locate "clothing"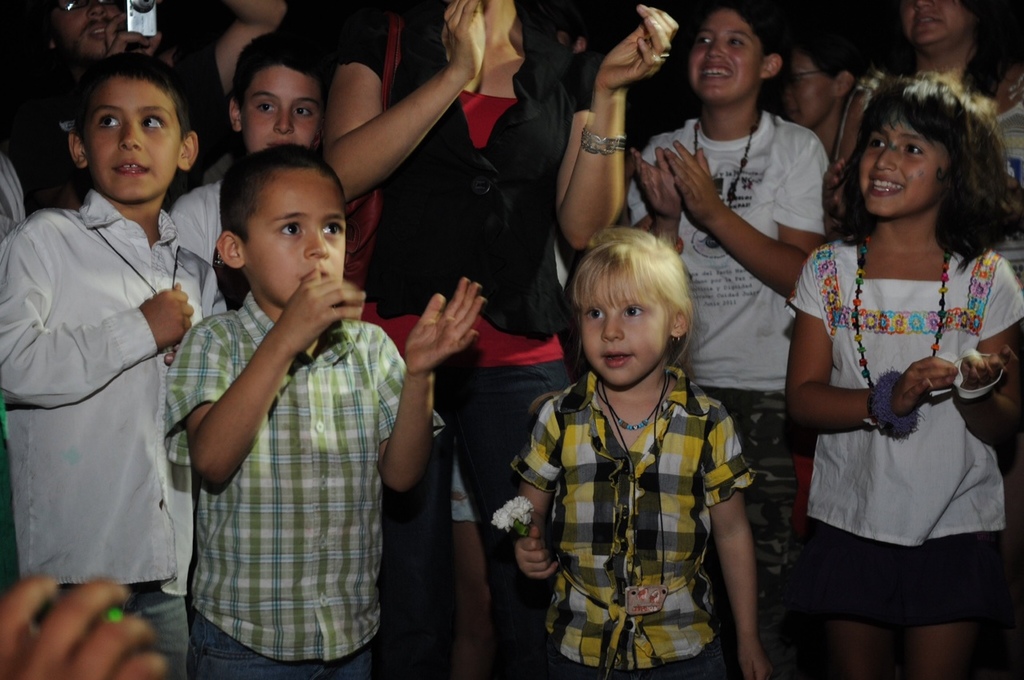
799/229/1009/547
